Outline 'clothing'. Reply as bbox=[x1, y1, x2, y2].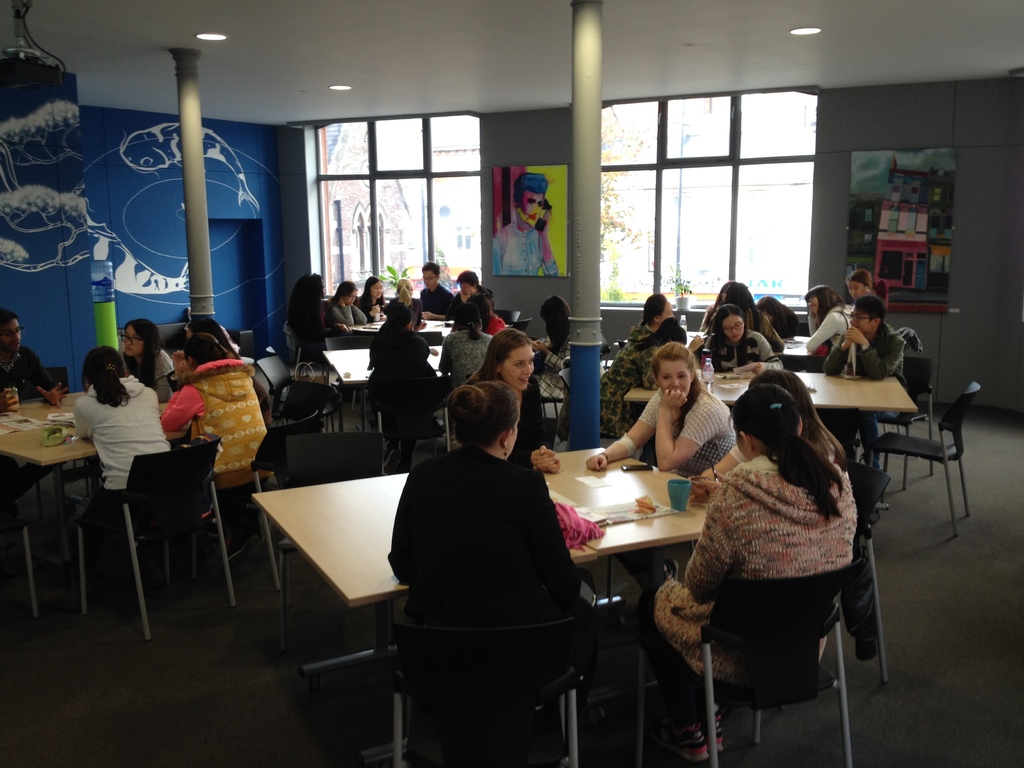
bbox=[68, 365, 171, 524].
